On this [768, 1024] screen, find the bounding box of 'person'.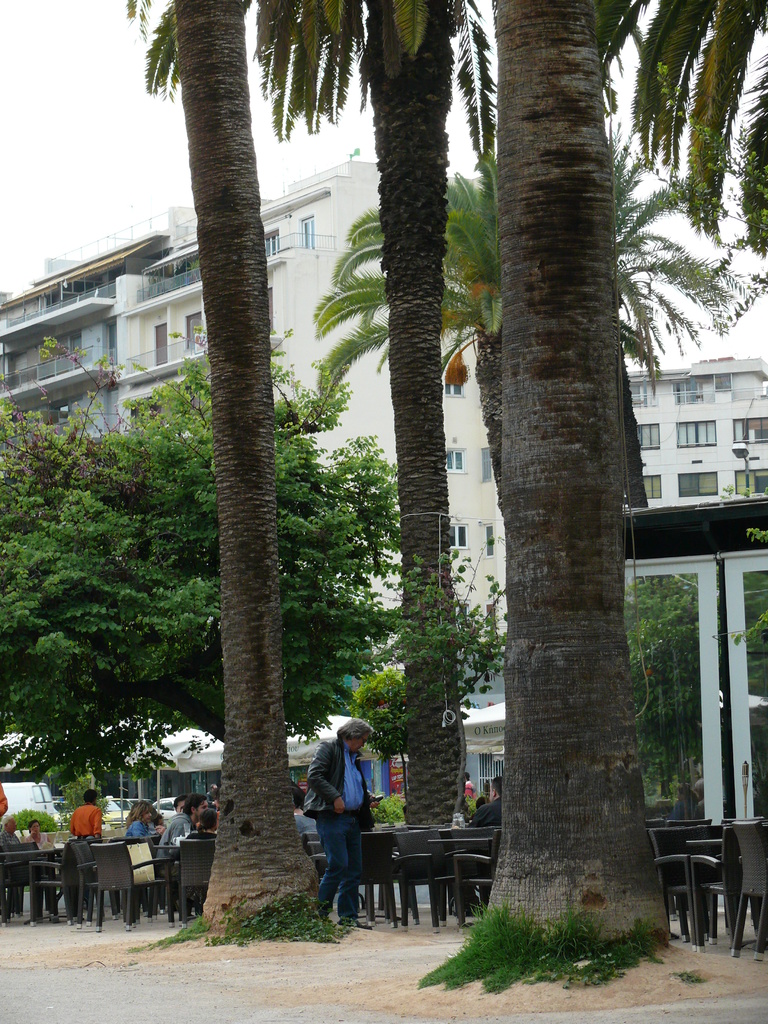
Bounding box: (466, 777, 475, 801).
